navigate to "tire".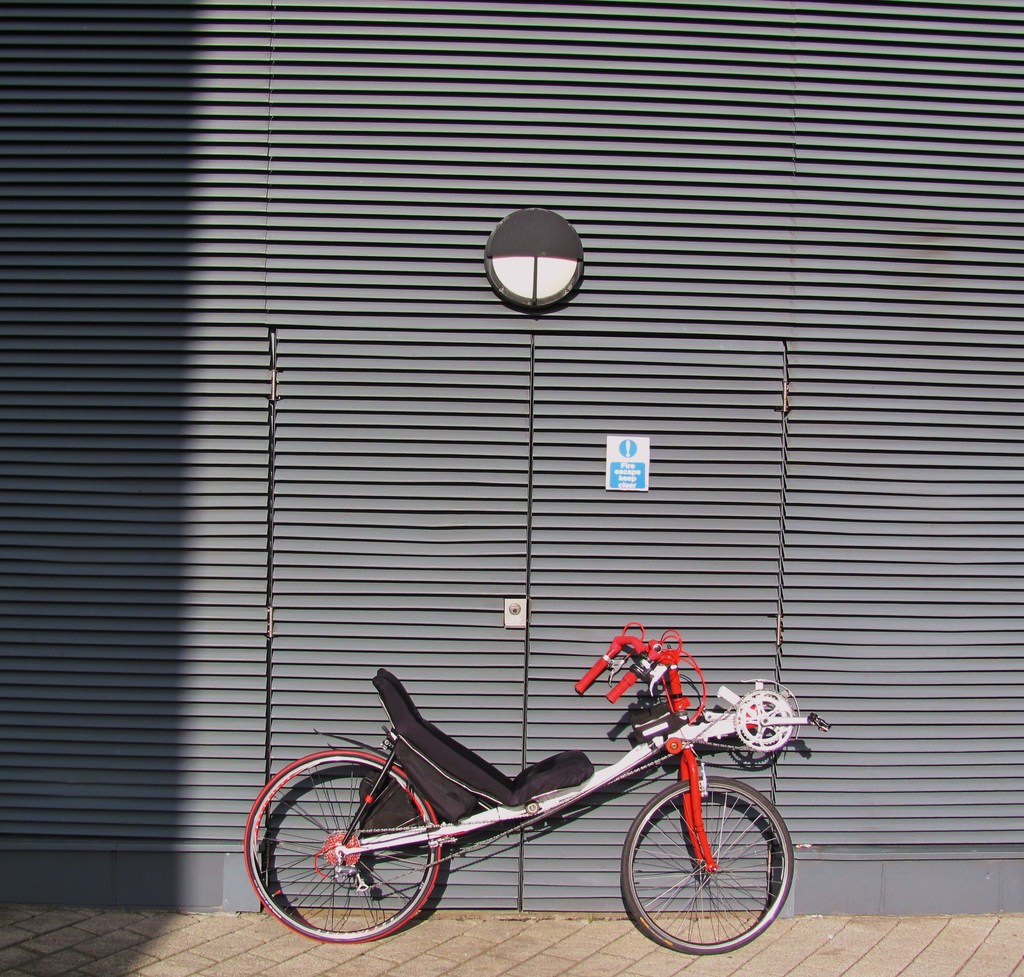
Navigation target: <box>615,779,796,957</box>.
